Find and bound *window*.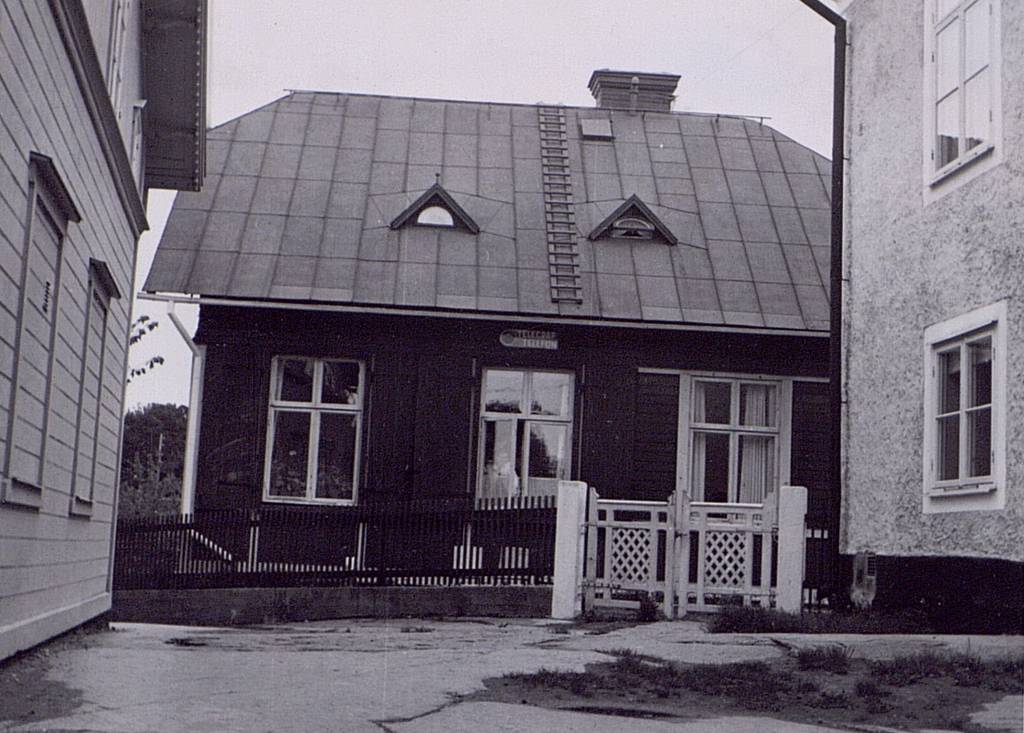
Bound: 924:317:1000:491.
